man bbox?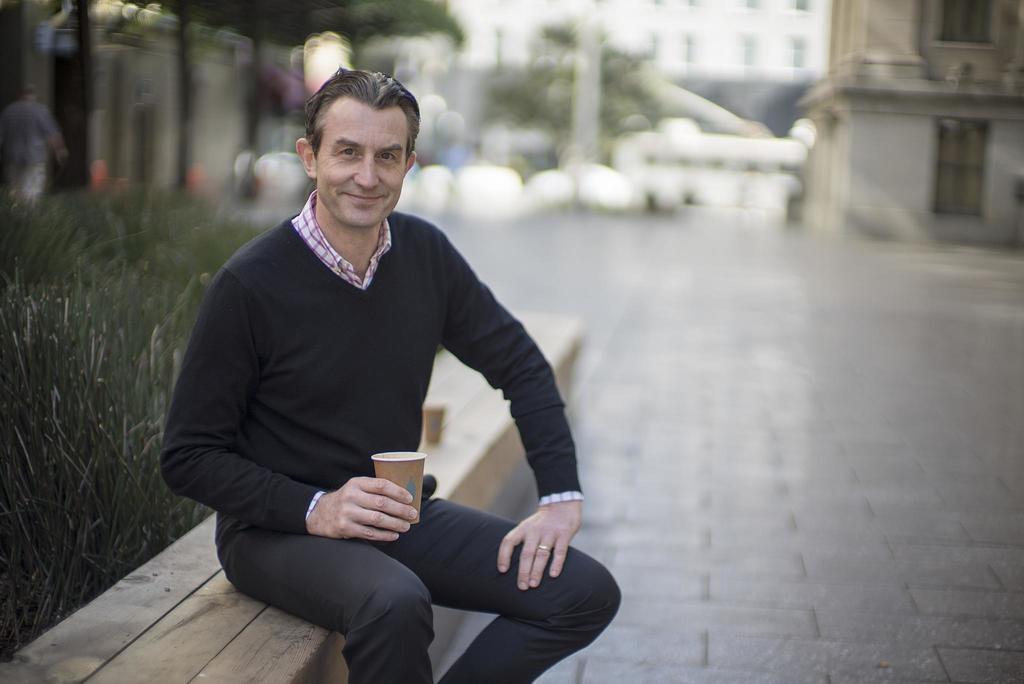
x1=0, y1=83, x2=55, y2=213
